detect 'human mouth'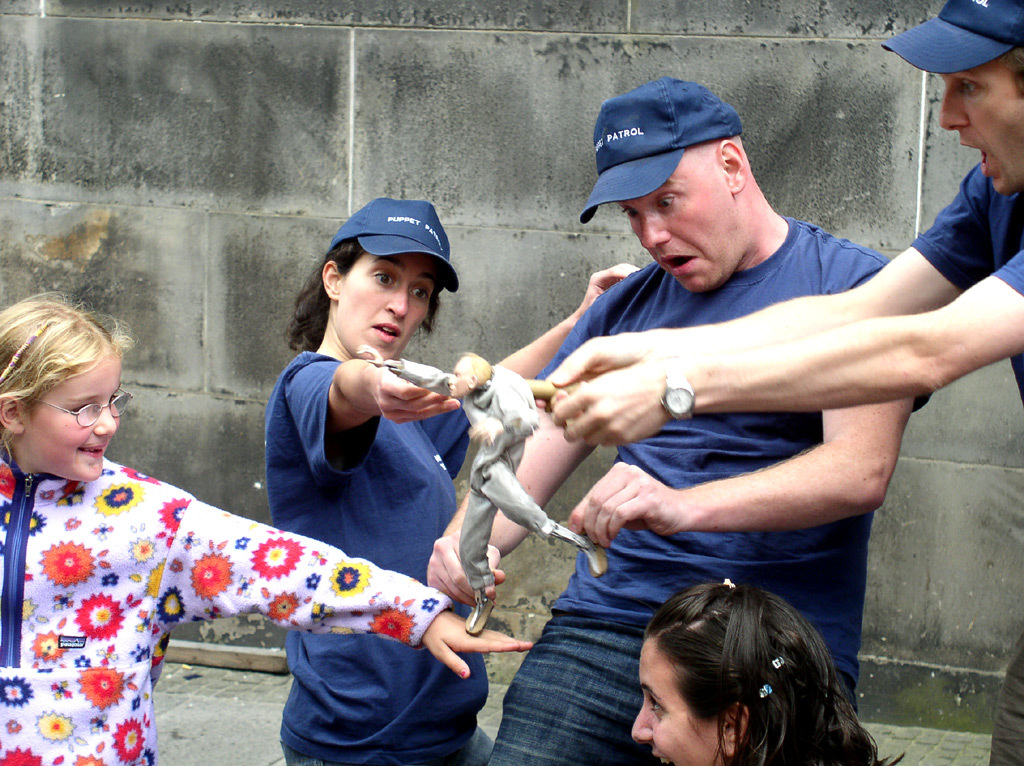
(left=78, top=445, right=110, bottom=458)
